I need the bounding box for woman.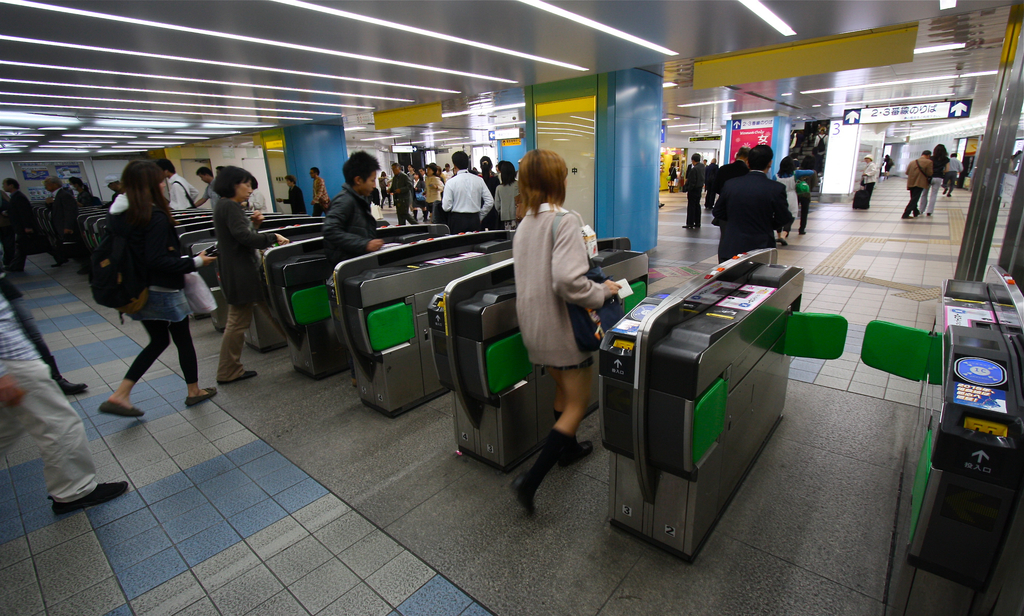
Here it is: x1=94 y1=152 x2=220 y2=426.
